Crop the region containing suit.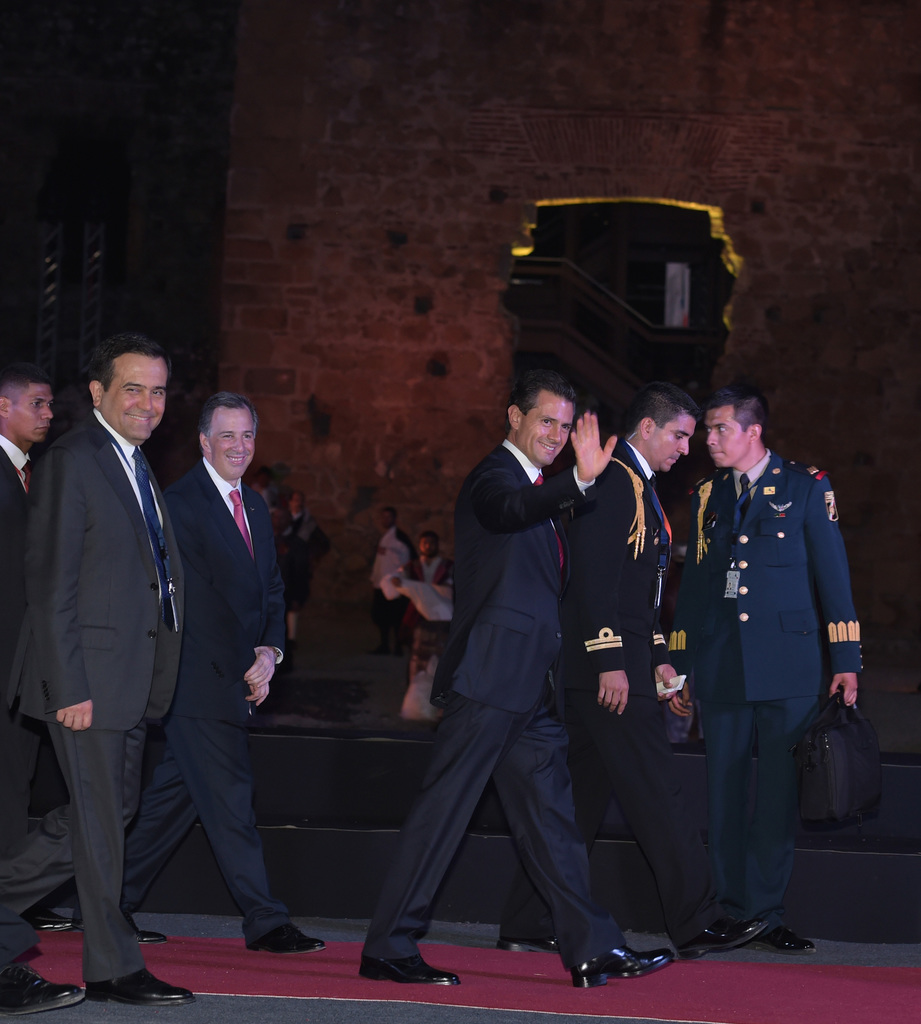
Crop region: box=[360, 437, 628, 962].
